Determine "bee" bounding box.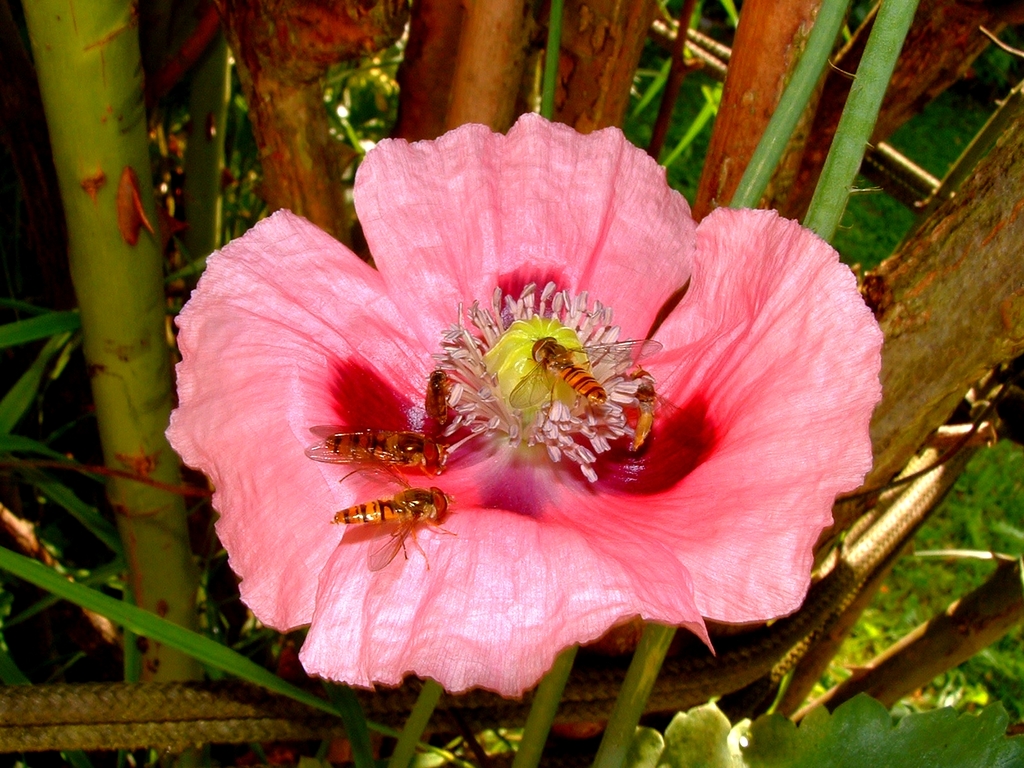
Determined: BBox(506, 339, 674, 424).
